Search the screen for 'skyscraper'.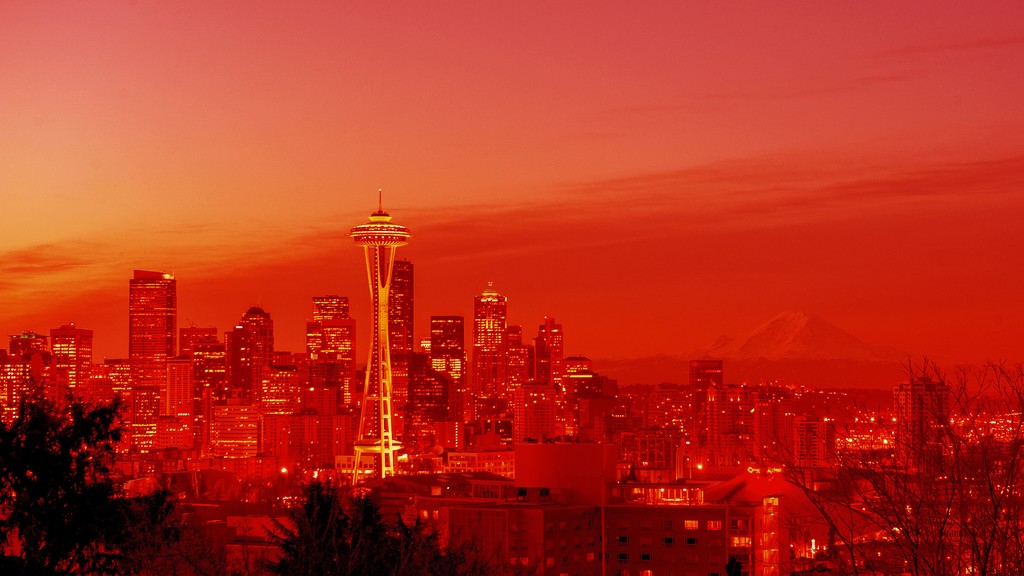
Found at 104/258/173/373.
